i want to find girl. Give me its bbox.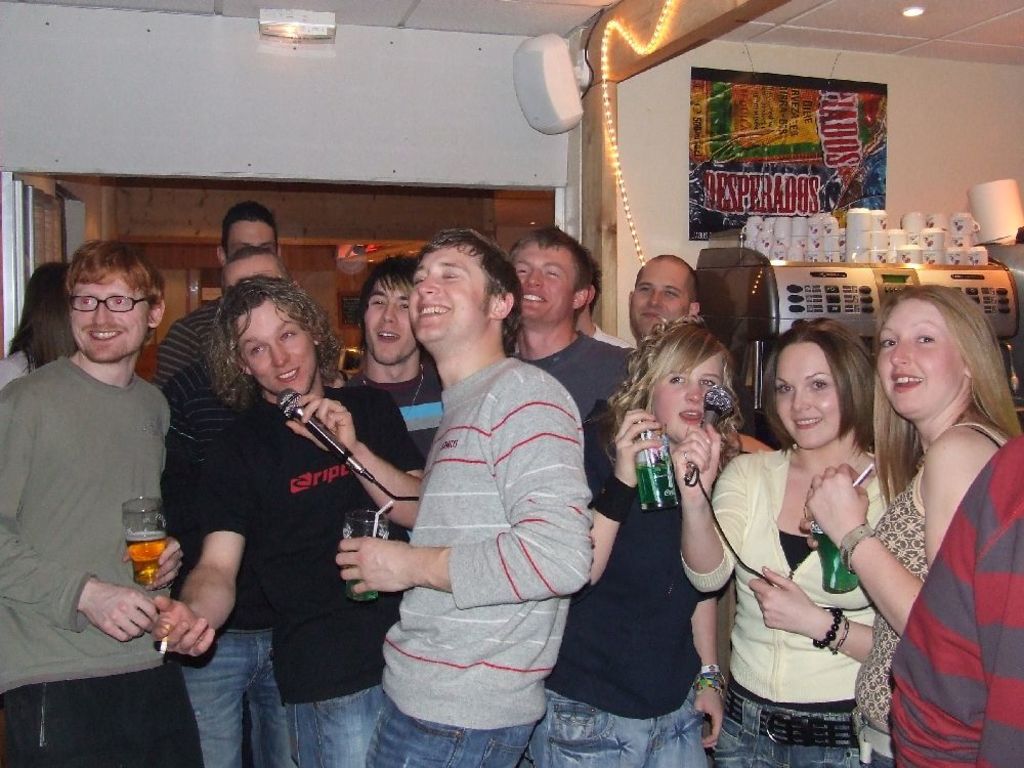
804, 285, 1023, 763.
